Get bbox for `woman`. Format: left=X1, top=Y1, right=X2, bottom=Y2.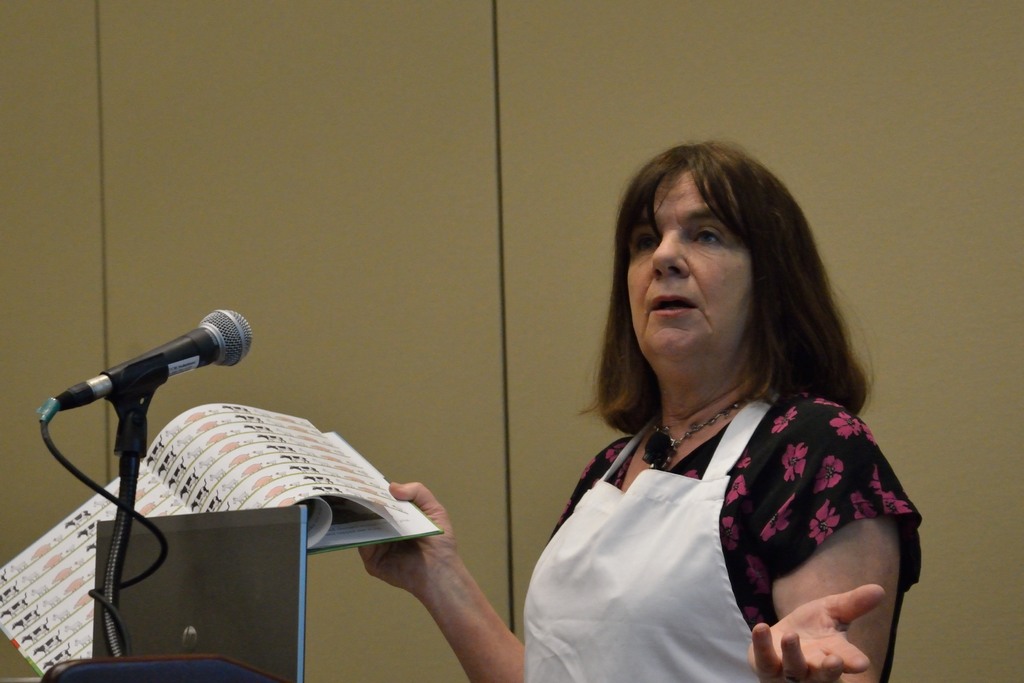
left=300, top=177, right=828, bottom=673.
